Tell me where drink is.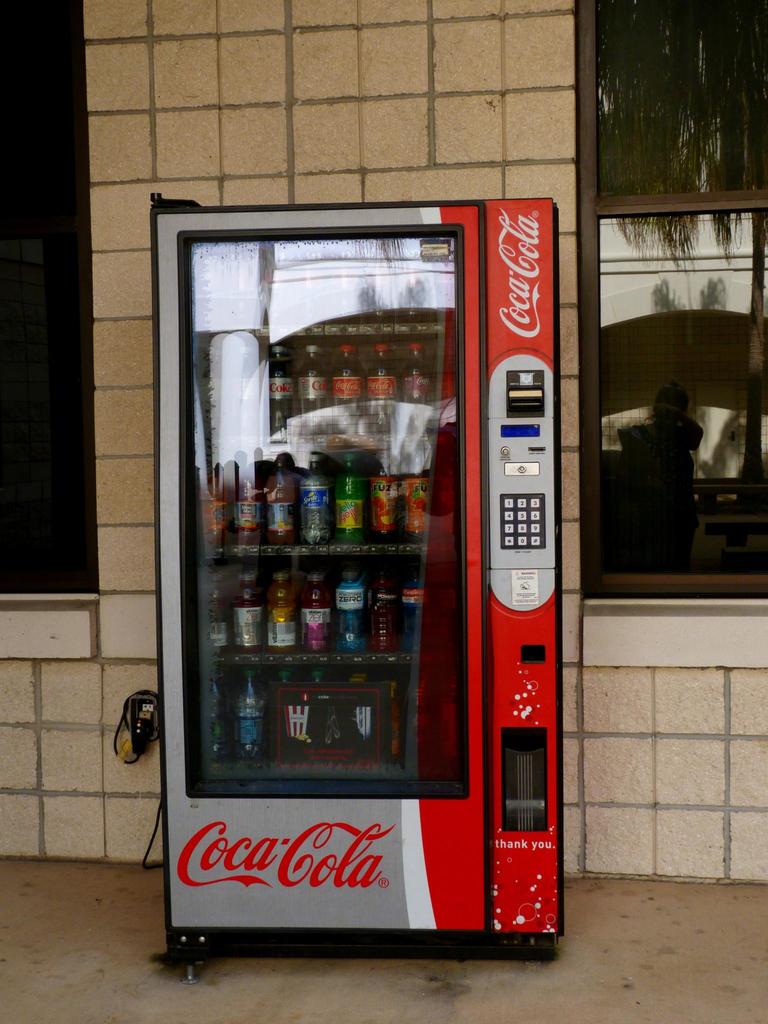
drink is at (370, 463, 401, 543).
